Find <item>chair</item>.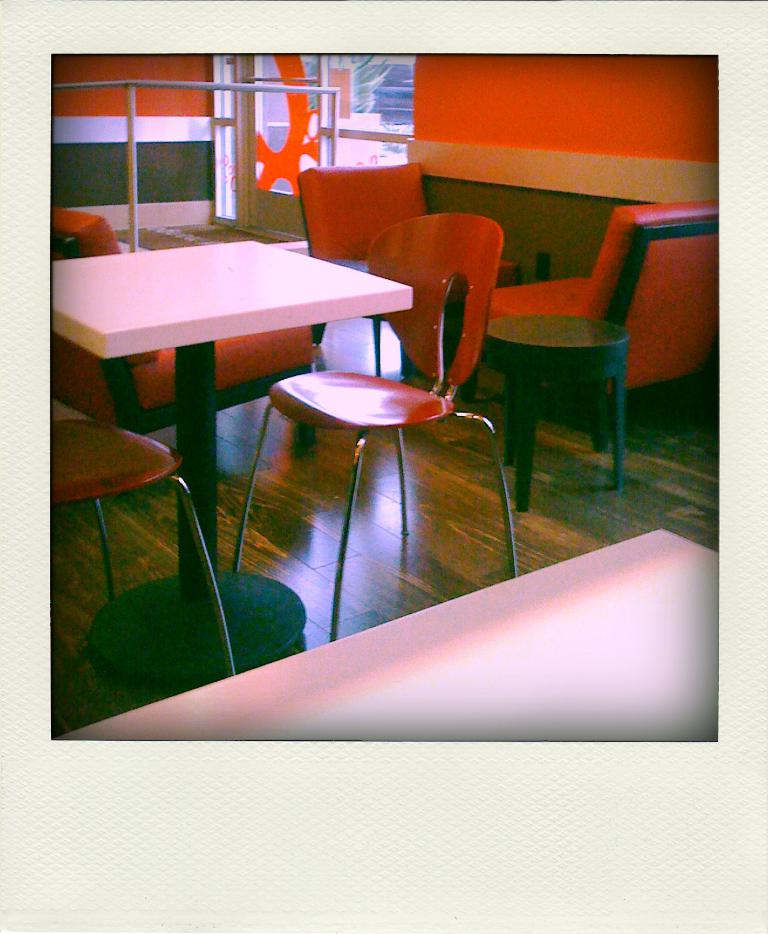
[47,417,233,677].
